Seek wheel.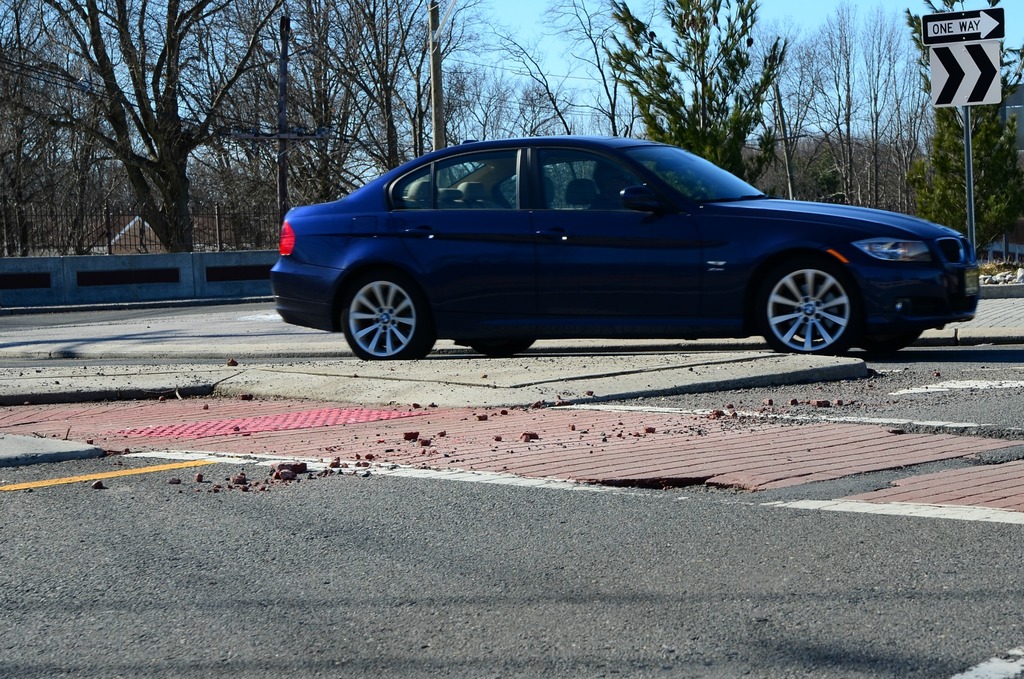
l=335, t=276, r=433, b=362.
